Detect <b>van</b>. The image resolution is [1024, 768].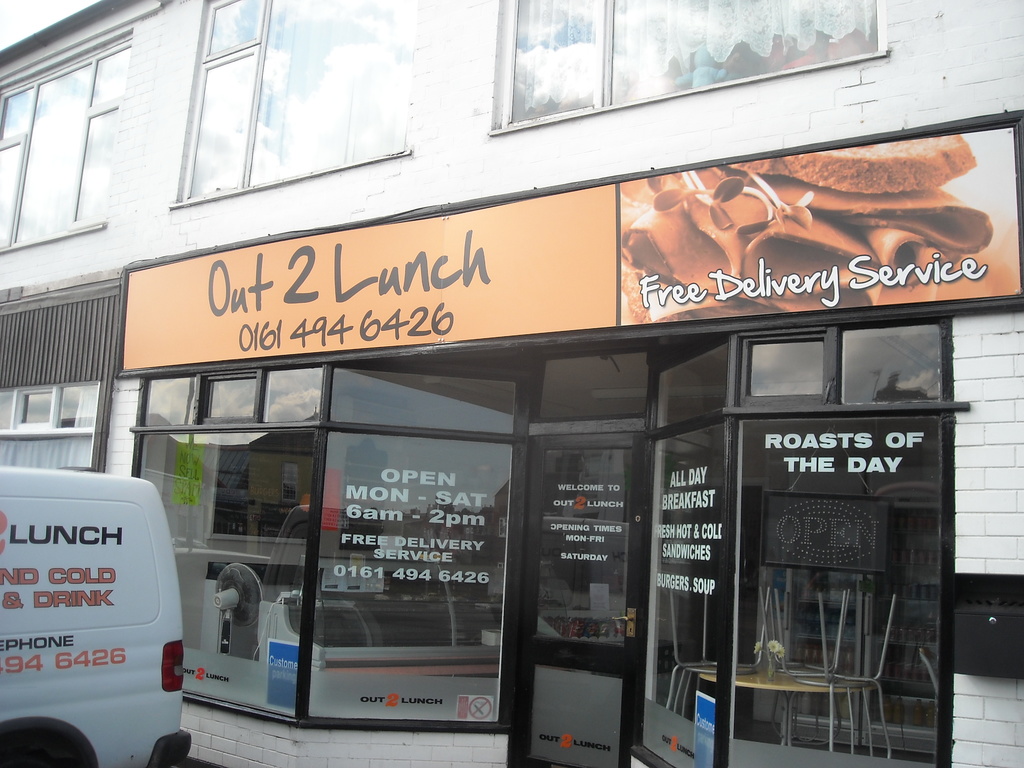
(0,463,190,767).
